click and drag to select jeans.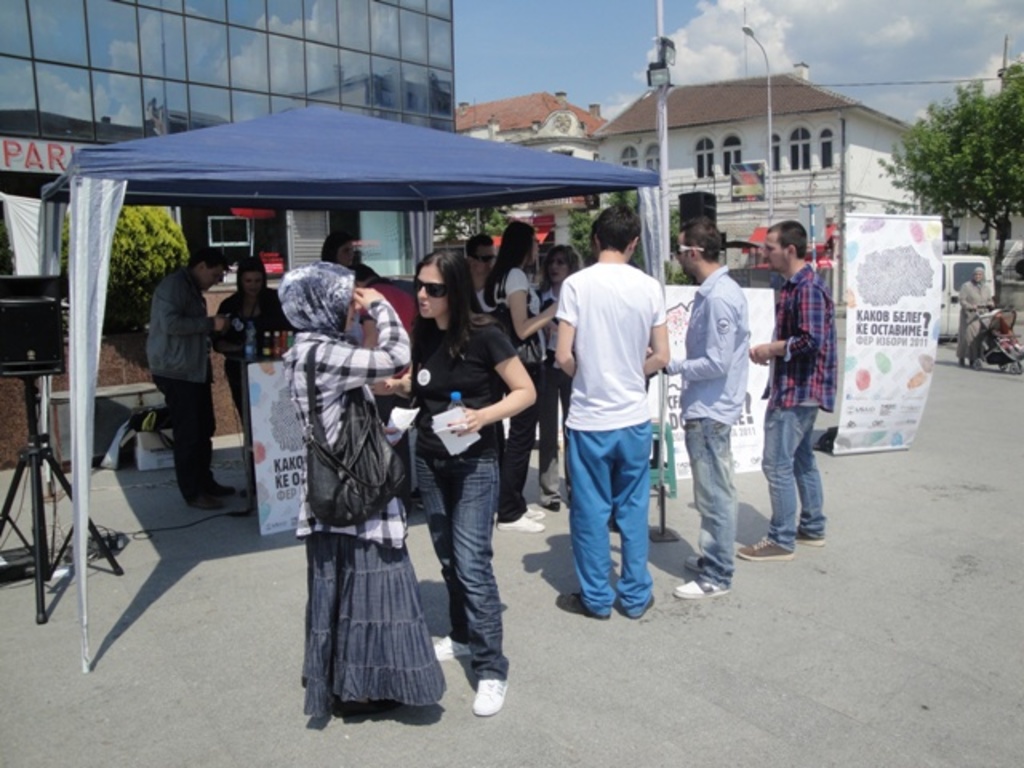
Selection: (758, 406, 824, 552).
